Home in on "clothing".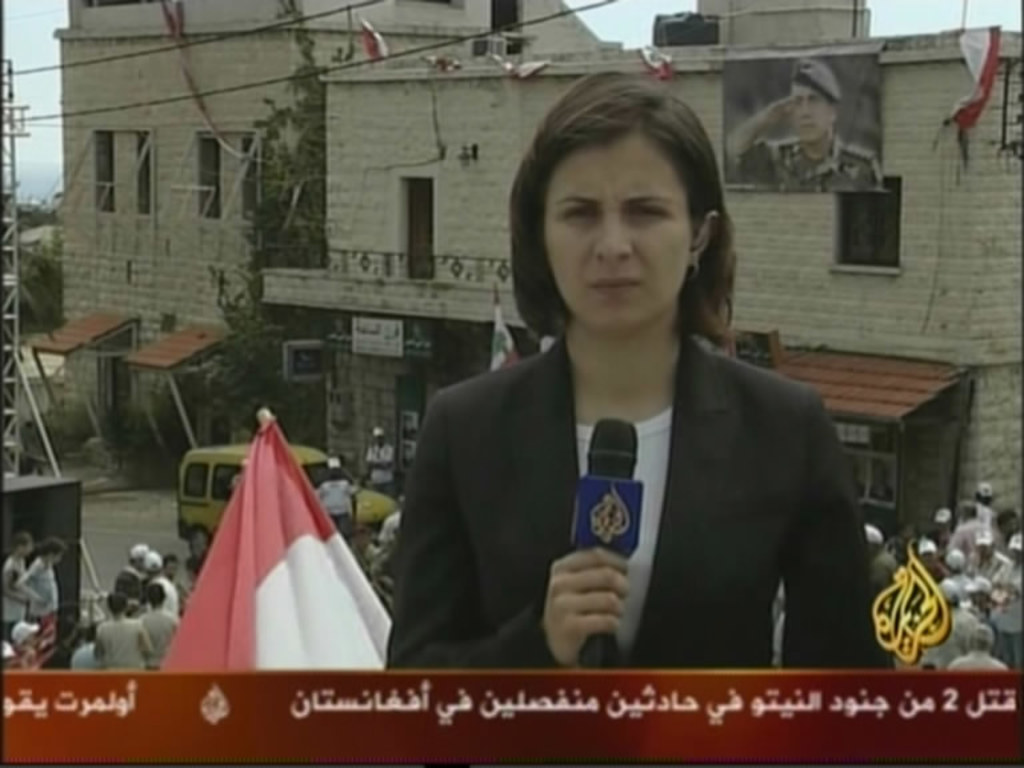
Homed in at locate(3, 552, 27, 629).
